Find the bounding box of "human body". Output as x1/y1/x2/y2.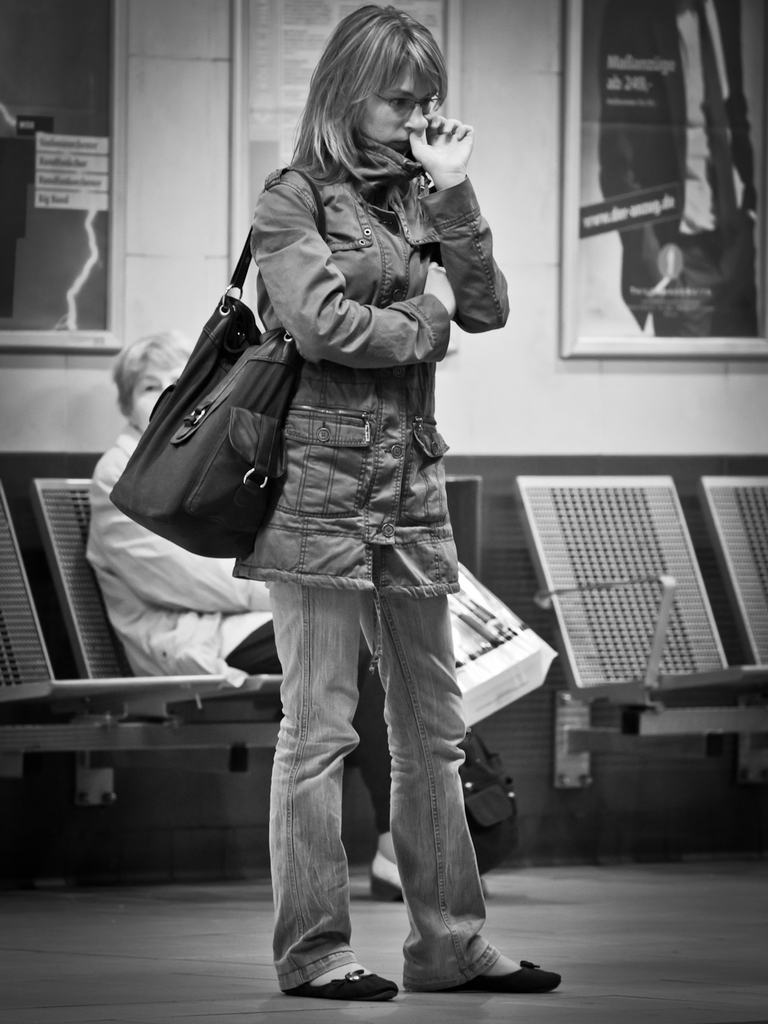
601/0/760/338.
